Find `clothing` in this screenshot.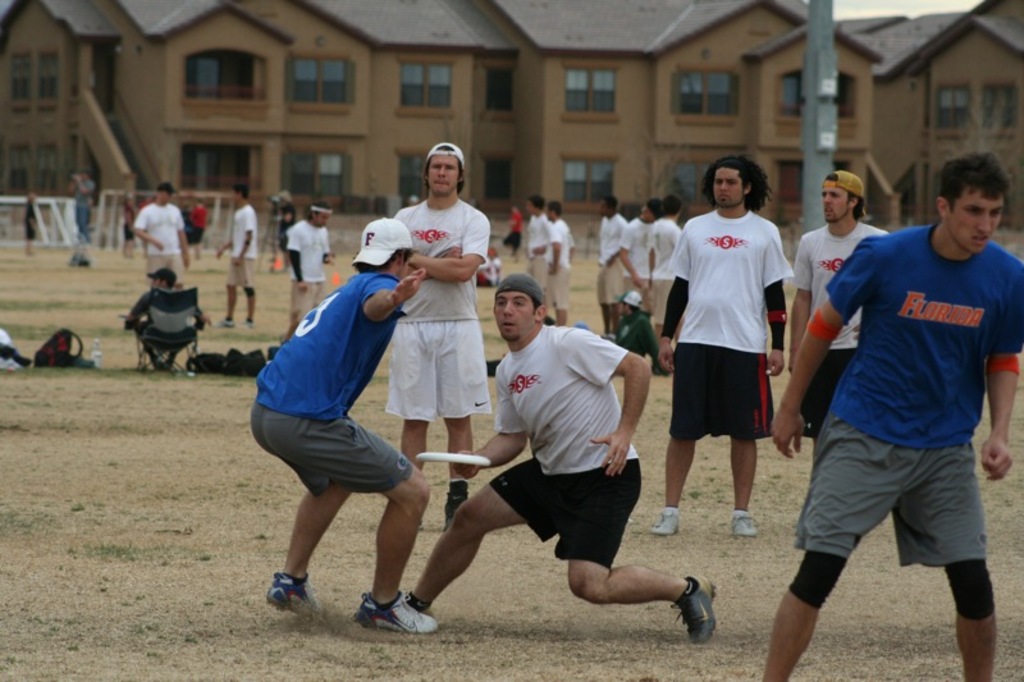
The bounding box for `clothing` is 621, 212, 654, 303.
